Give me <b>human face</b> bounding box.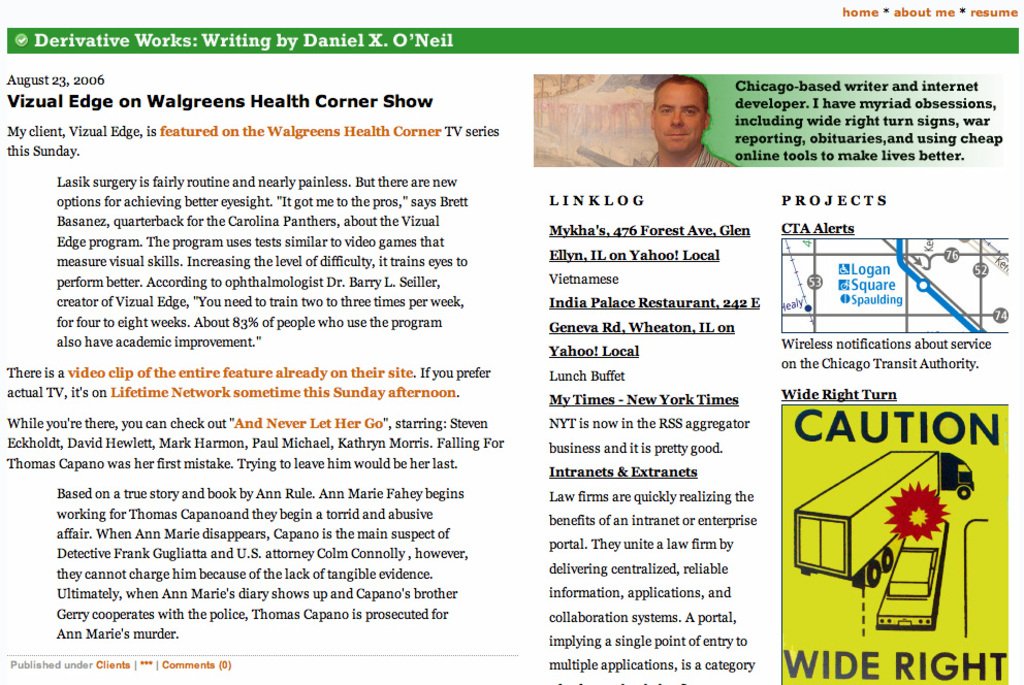
(650, 83, 704, 156).
